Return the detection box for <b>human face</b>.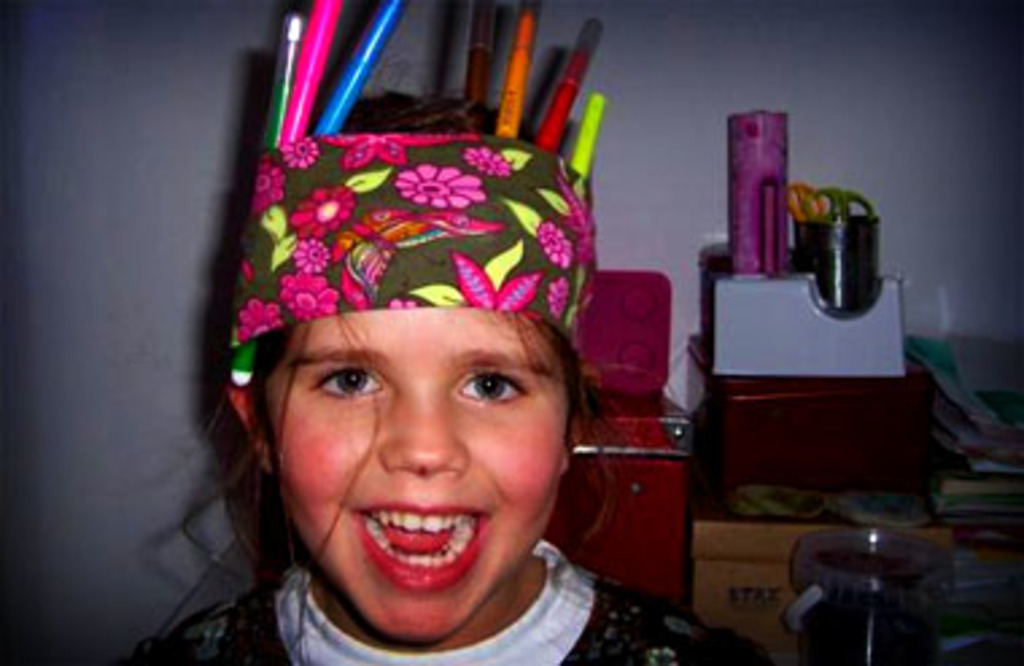
x1=267, y1=305, x2=571, y2=644.
